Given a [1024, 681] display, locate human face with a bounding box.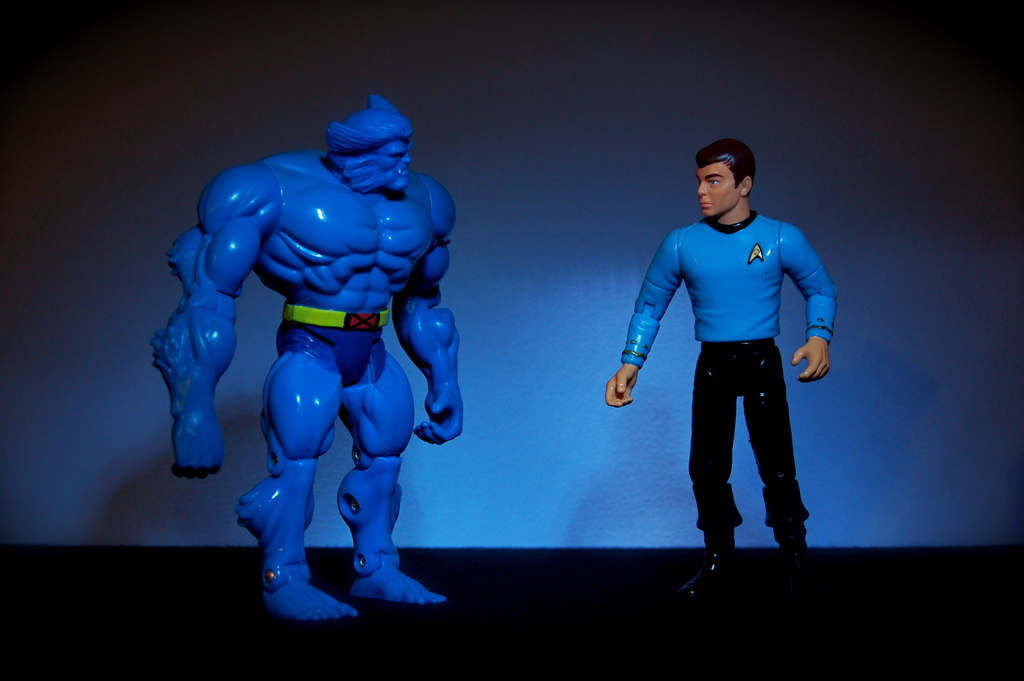
Located: [x1=694, y1=165, x2=740, y2=219].
